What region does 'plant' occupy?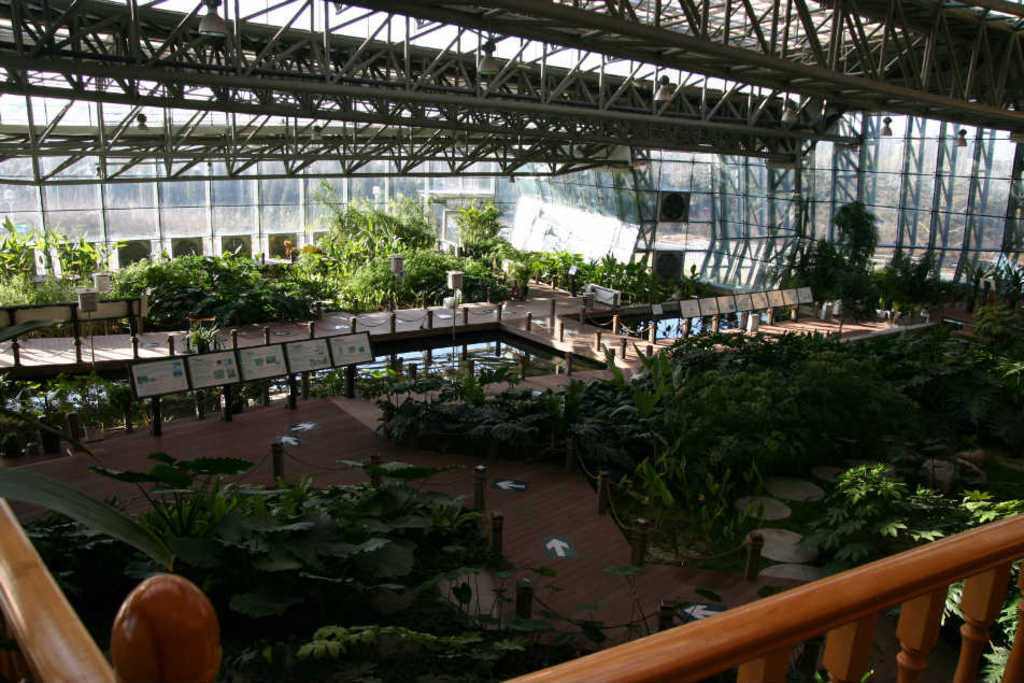
757/232/879/316.
